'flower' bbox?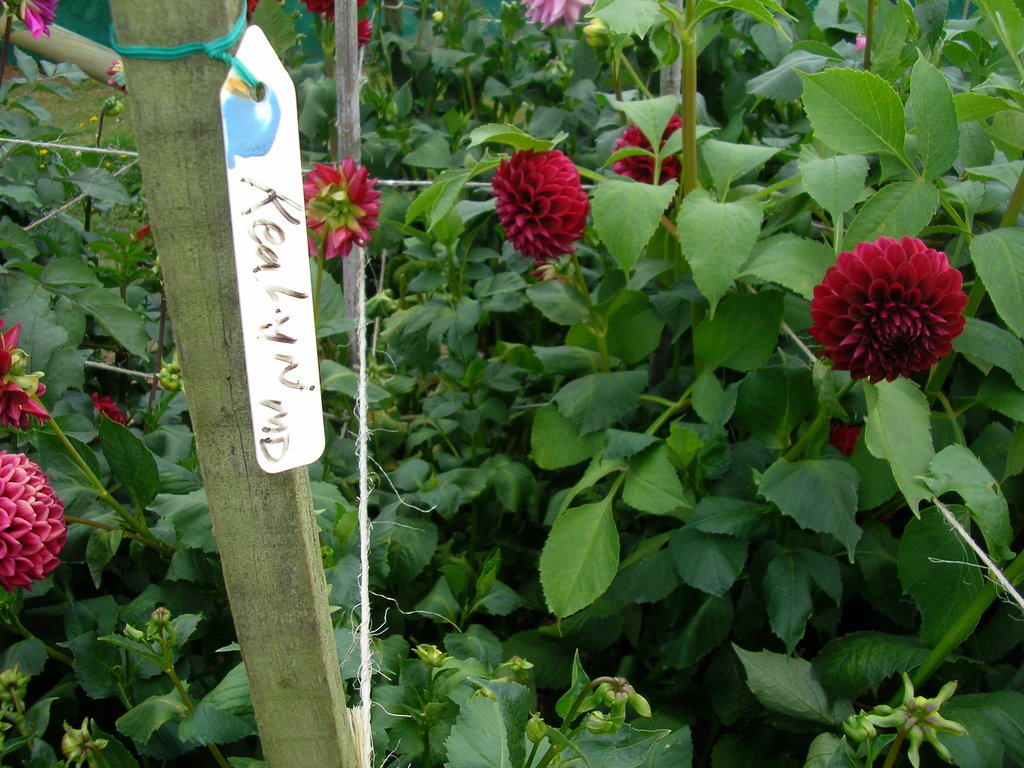
<box>608,114,697,206</box>
